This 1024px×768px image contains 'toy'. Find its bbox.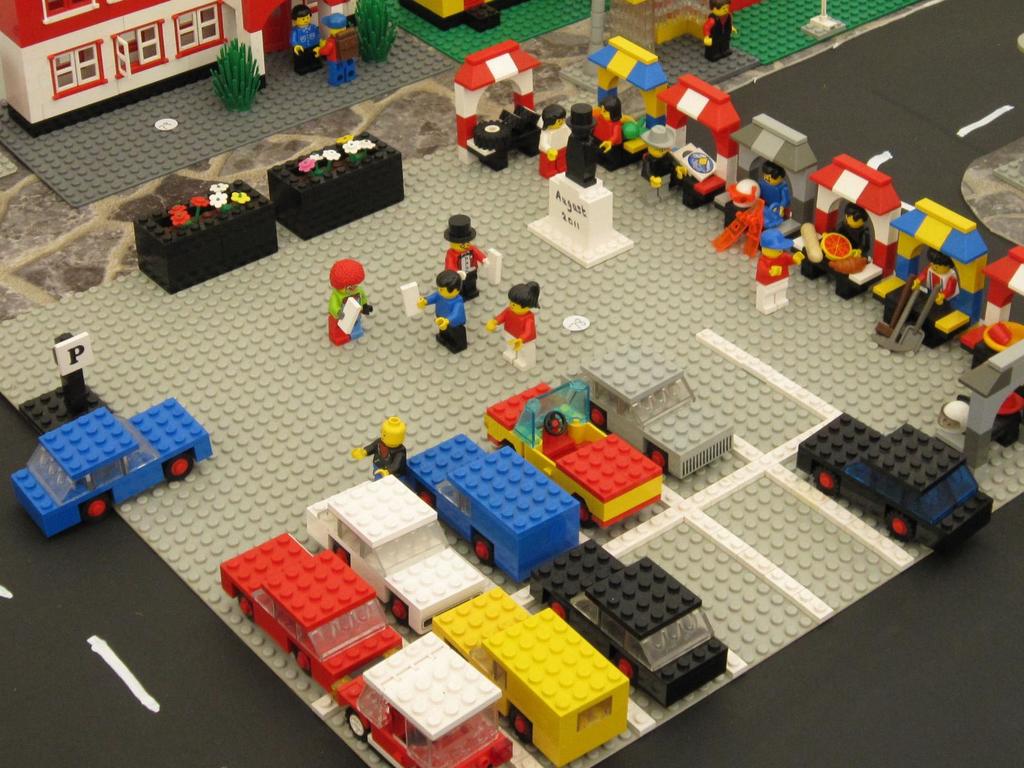
(x1=594, y1=39, x2=673, y2=126).
